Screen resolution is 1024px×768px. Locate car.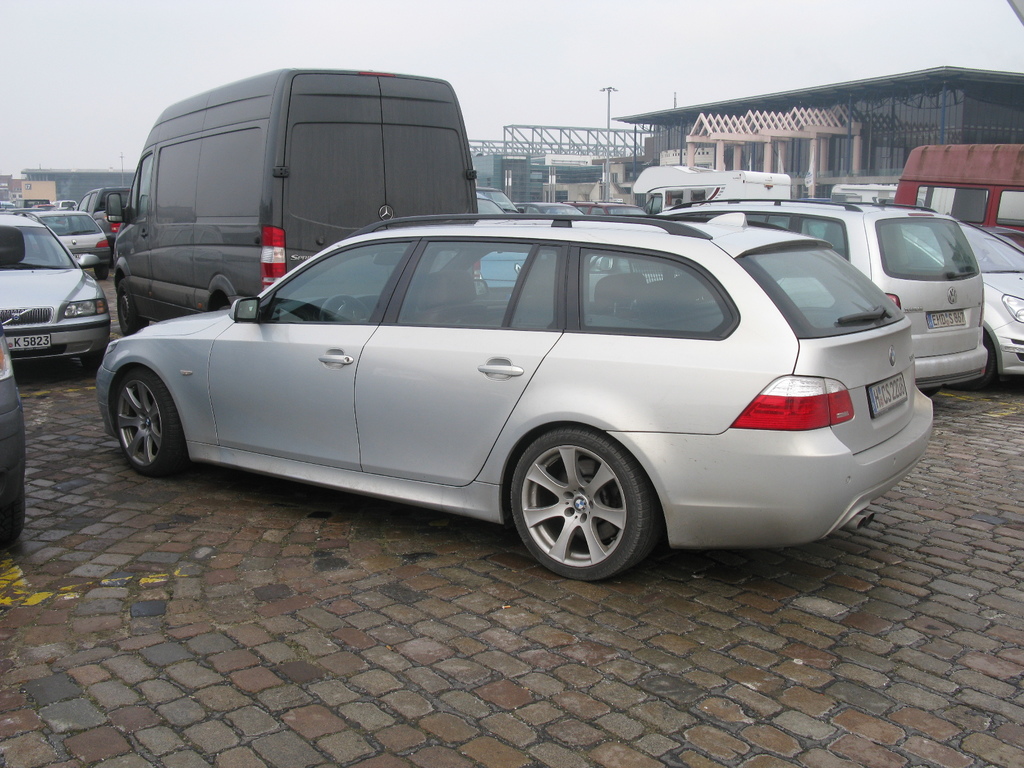
663:200:984:387.
